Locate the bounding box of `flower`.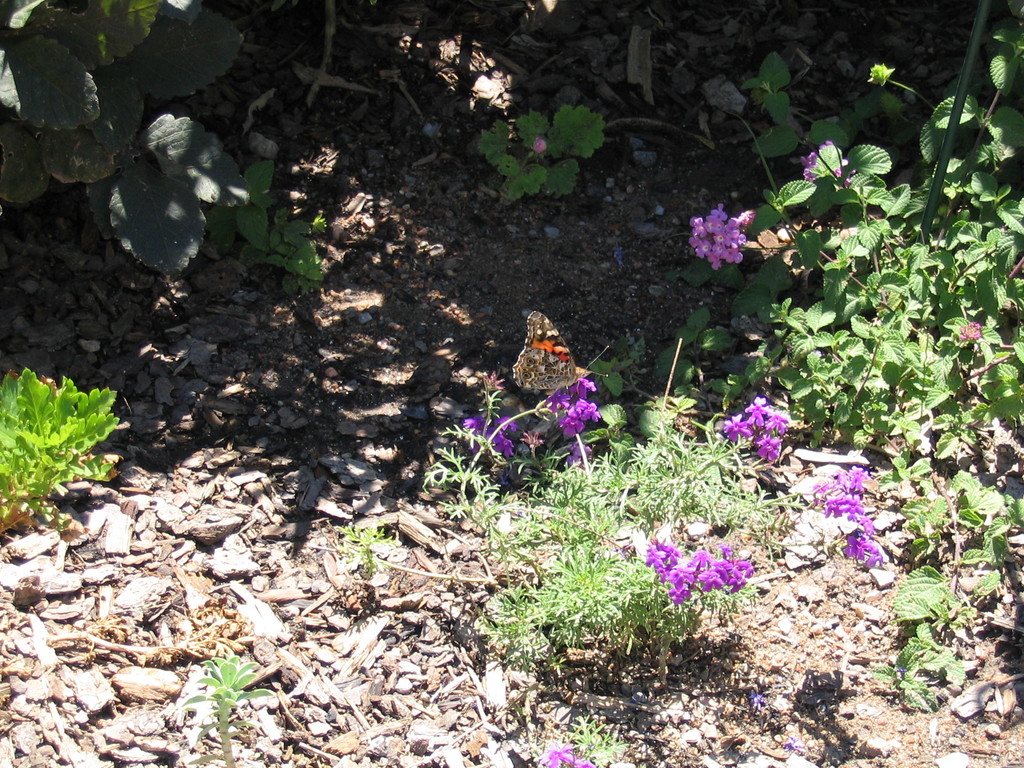
Bounding box: (x1=569, y1=442, x2=598, y2=471).
